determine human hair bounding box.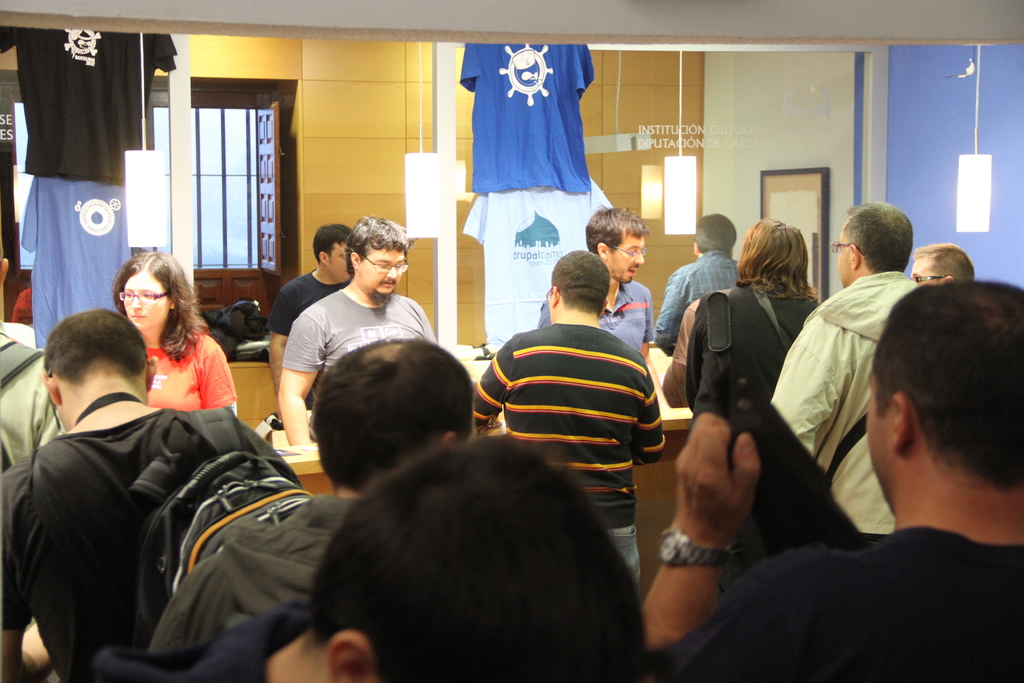
Determined: [left=307, top=431, right=667, bottom=682].
